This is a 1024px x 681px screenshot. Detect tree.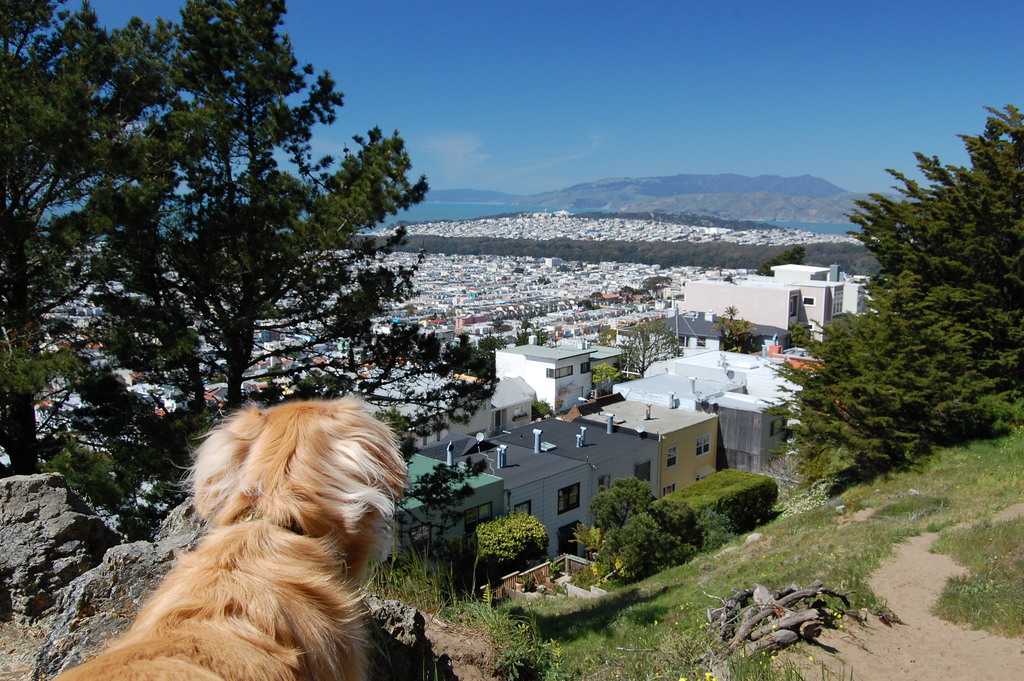
[x1=468, y1=512, x2=547, y2=582].
